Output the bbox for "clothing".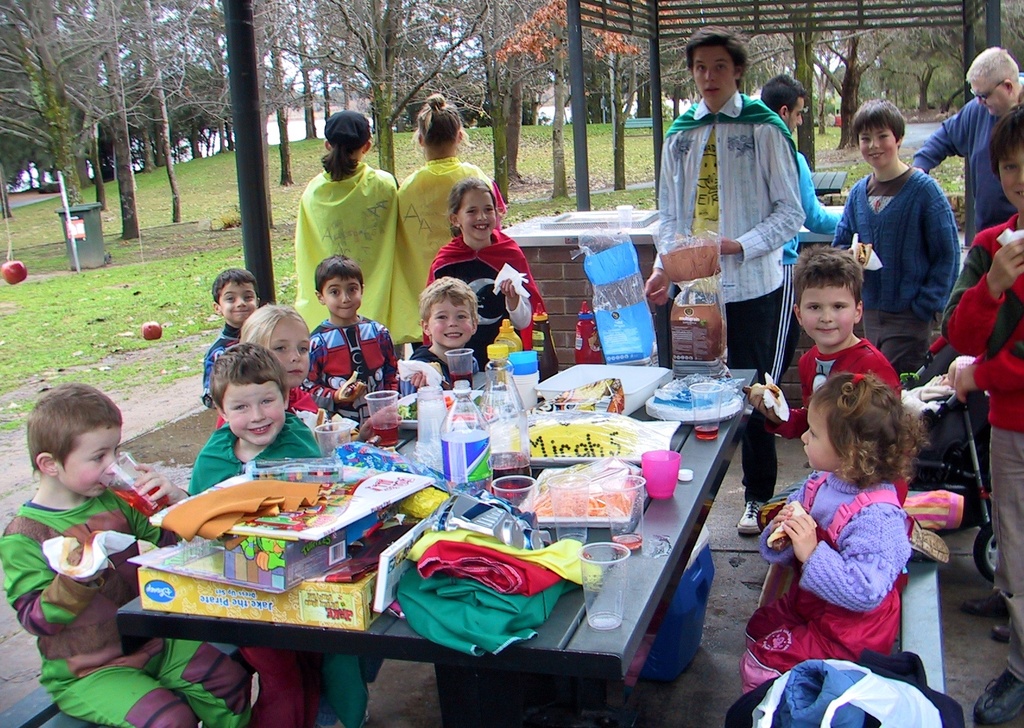
<region>765, 336, 902, 503</region>.
